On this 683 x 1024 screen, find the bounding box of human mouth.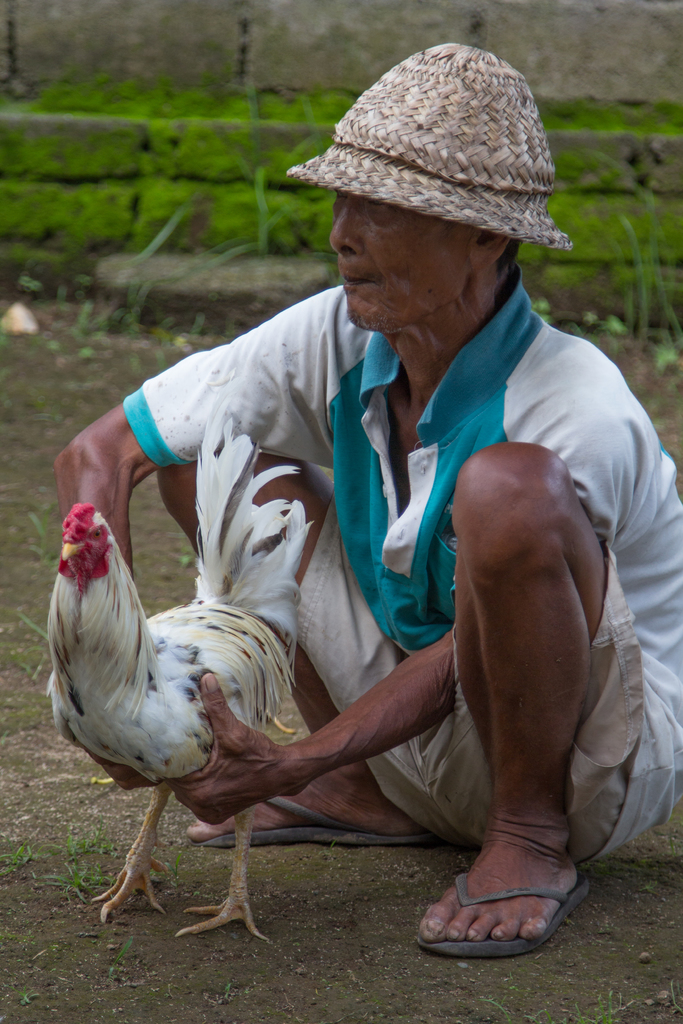
Bounding box: (340,269,371,287).
